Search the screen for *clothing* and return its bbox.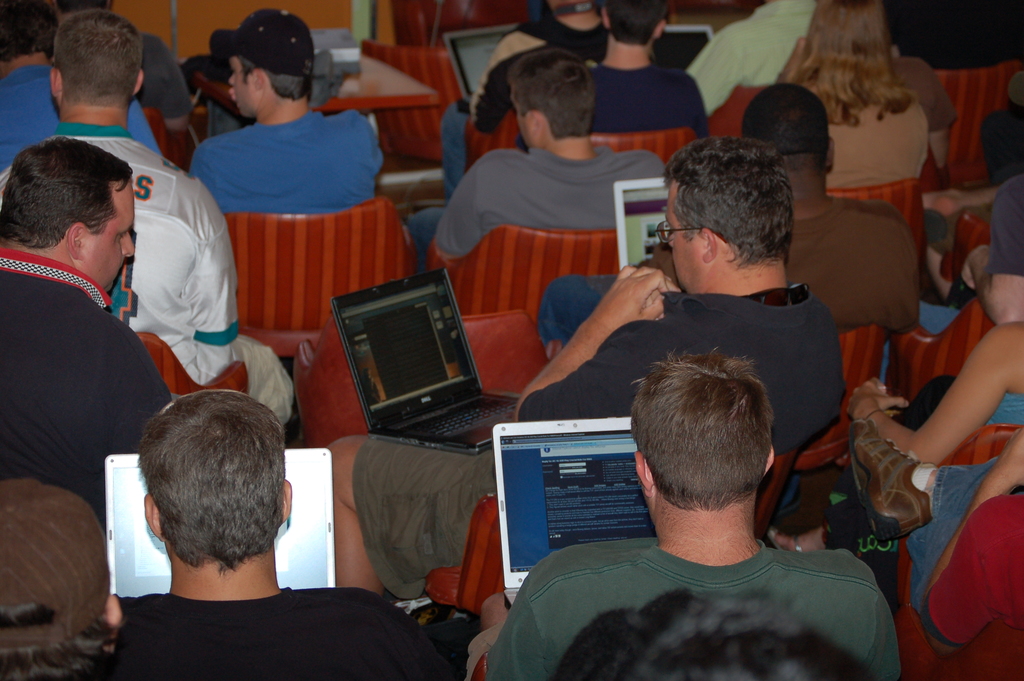
Found: x1=115 y1=579 x2=473 y2=680.
